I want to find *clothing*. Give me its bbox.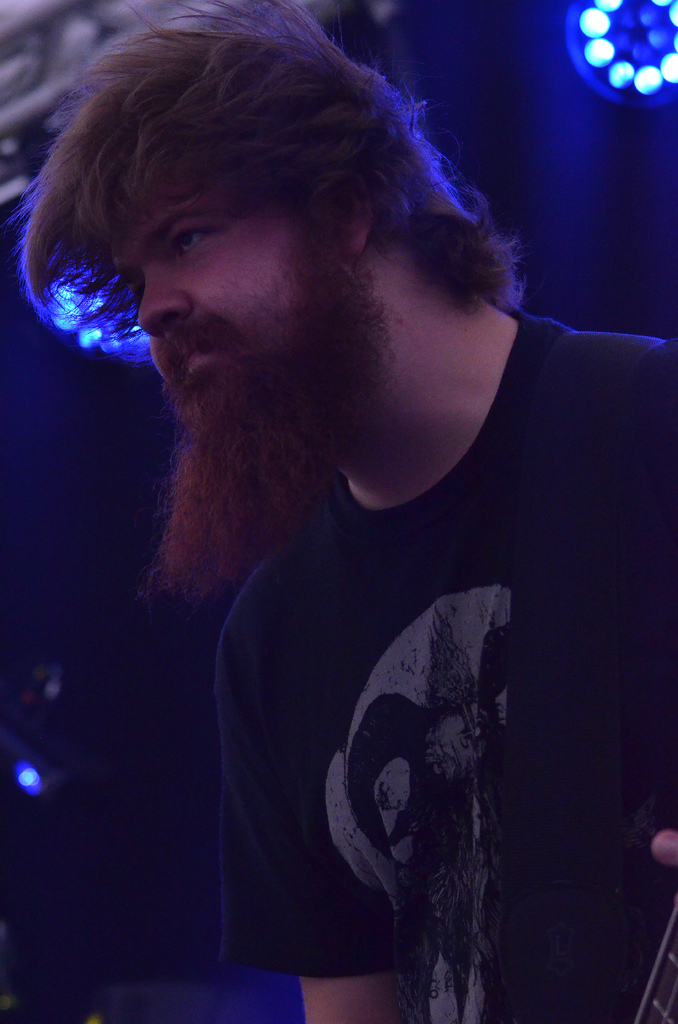
x1=210, y1=299, x2=677, y2=990.
